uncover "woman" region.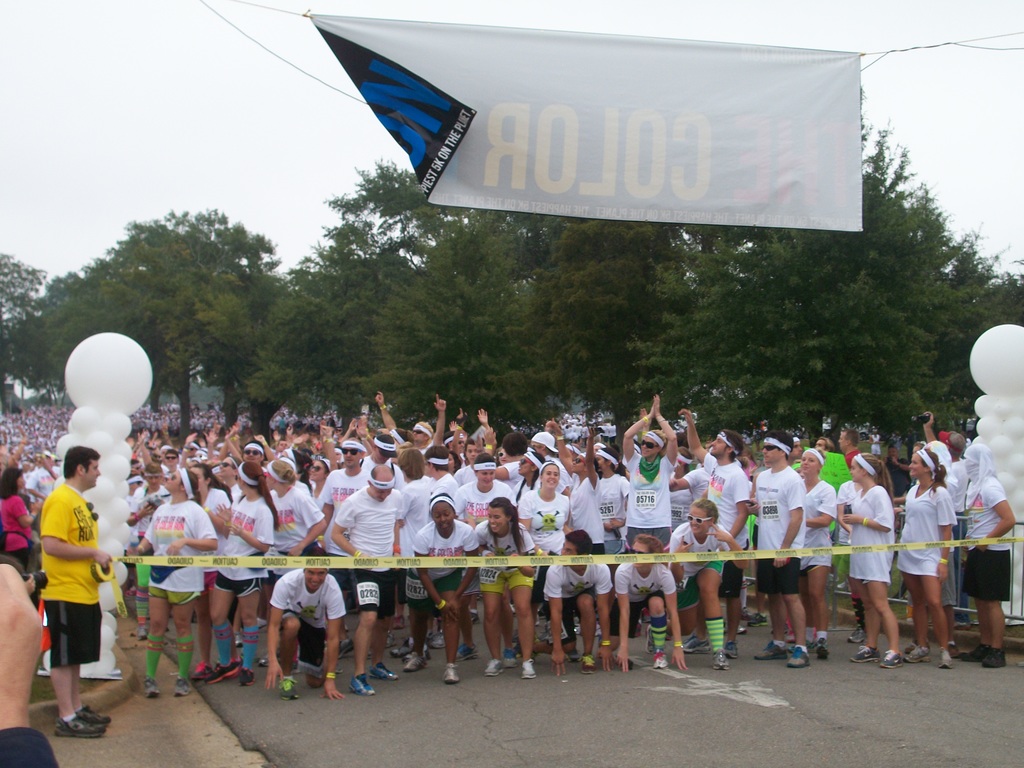
Uncovered: {"left": 593, "top": 441, "right": 629, "bottom": 564}.
